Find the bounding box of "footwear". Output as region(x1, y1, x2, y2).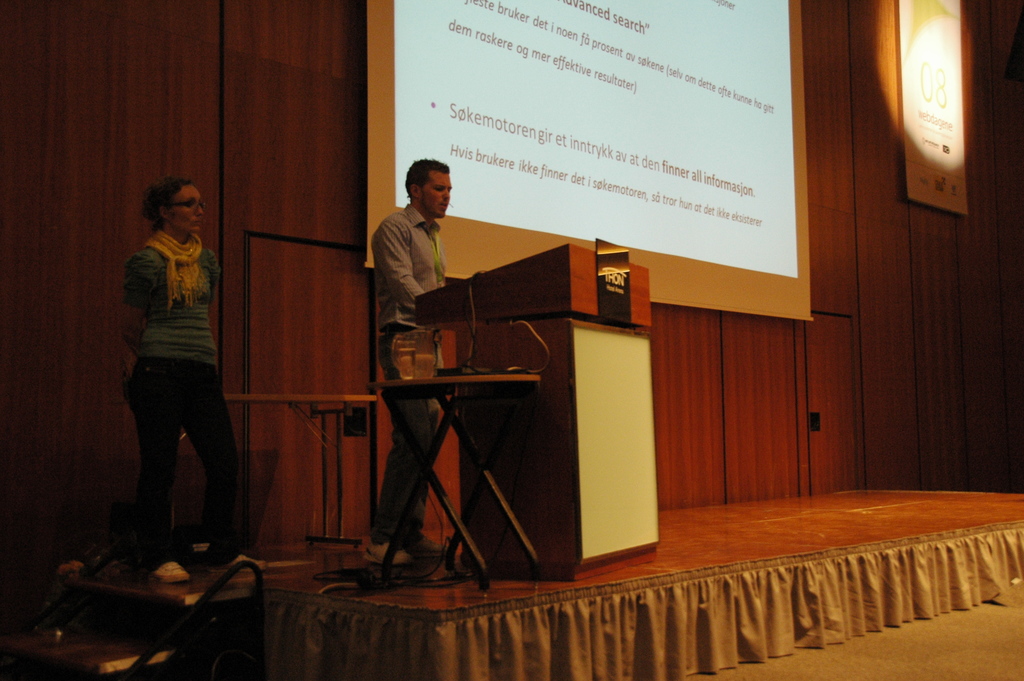
region(405, 537, 450, 557).
